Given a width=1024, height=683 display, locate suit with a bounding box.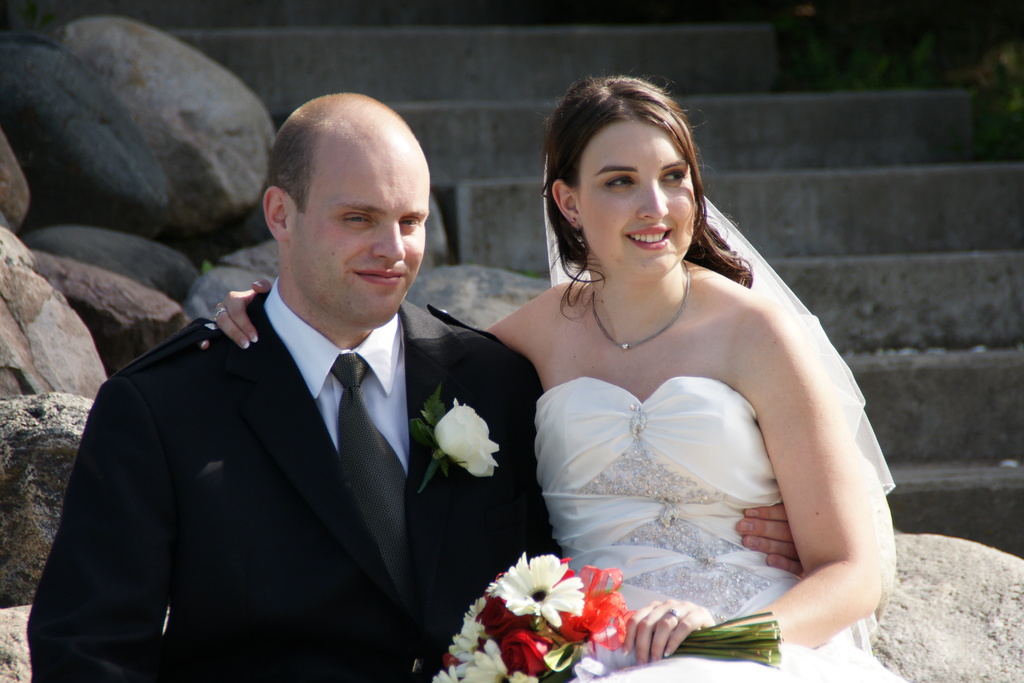
Located: box(24, 275, 556, 682).
